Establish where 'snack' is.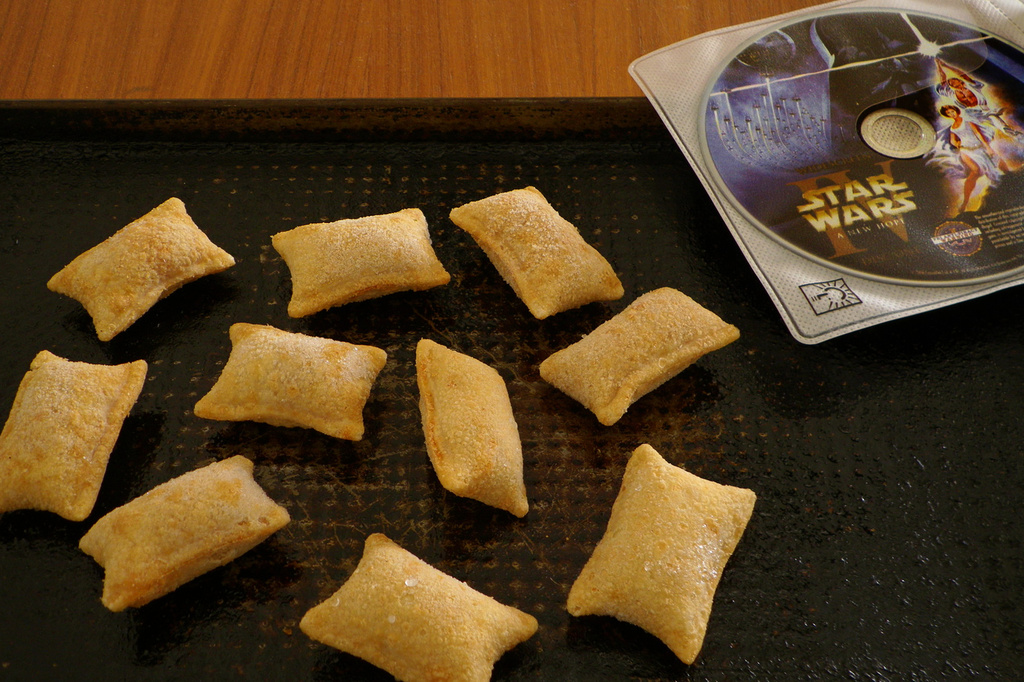
Established at Rect(444, 180, 628, 307).
